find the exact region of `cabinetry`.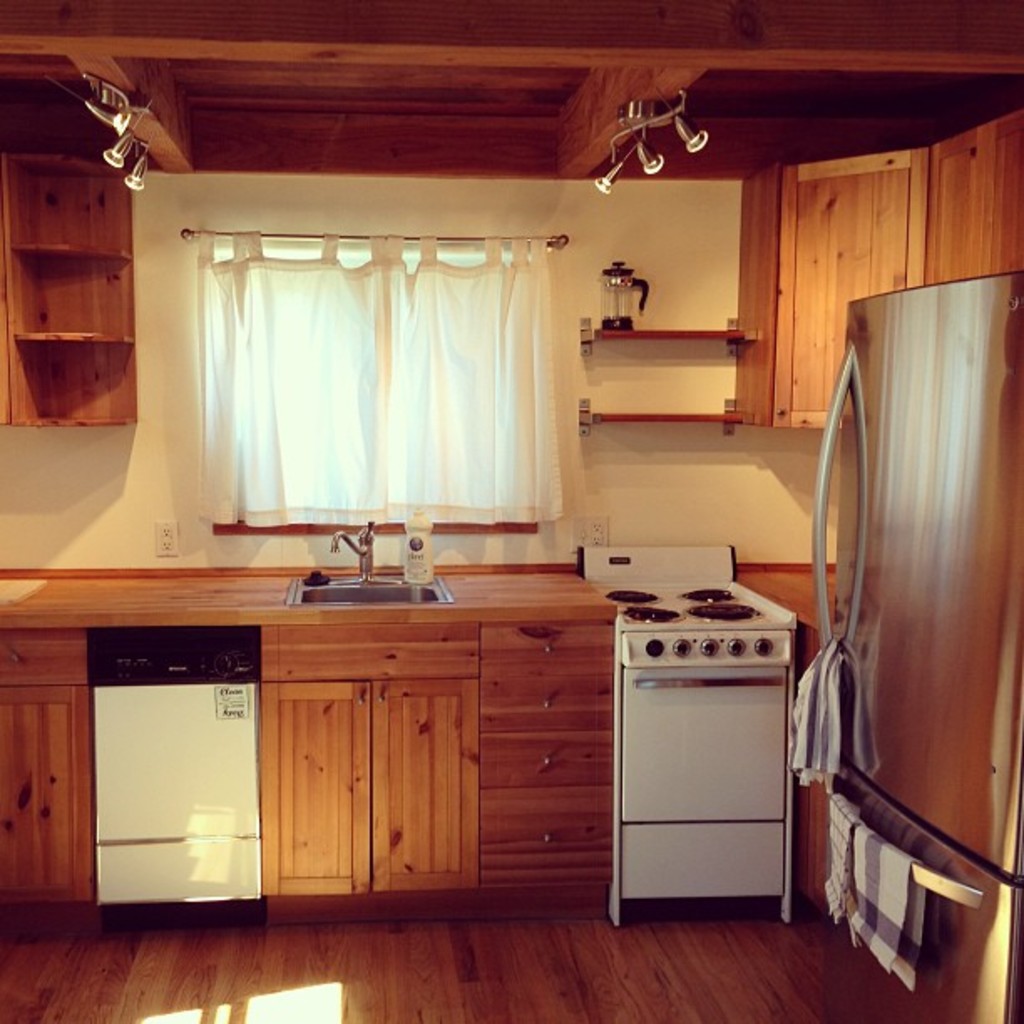
Exact region: [left=929, top=119, right=1022, bottom=289].
